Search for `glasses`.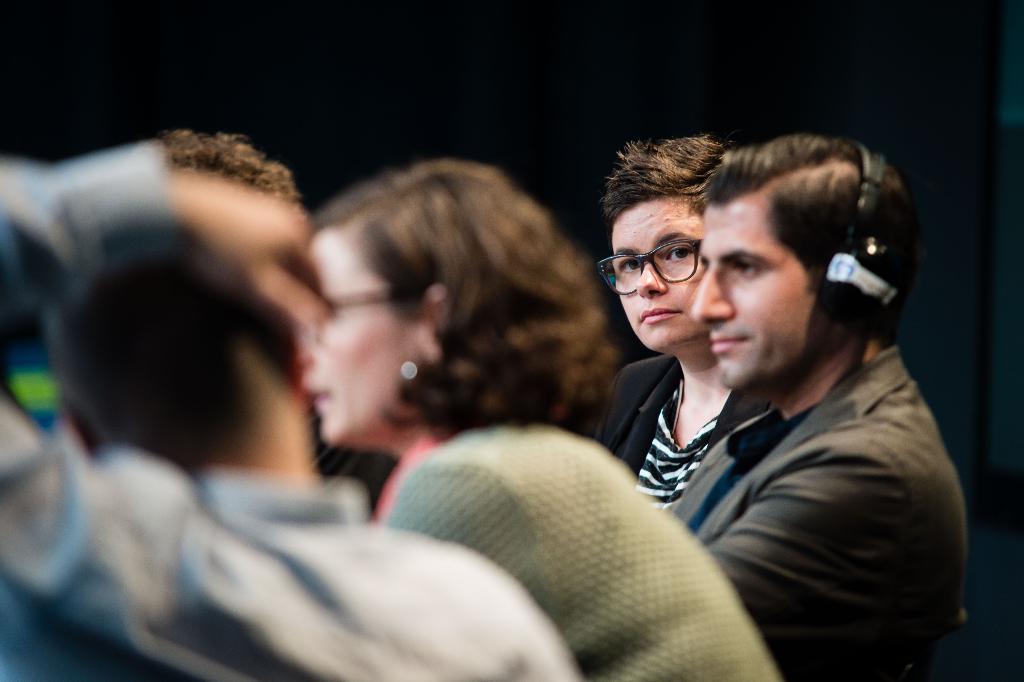
Found at 328/288/428/313.
